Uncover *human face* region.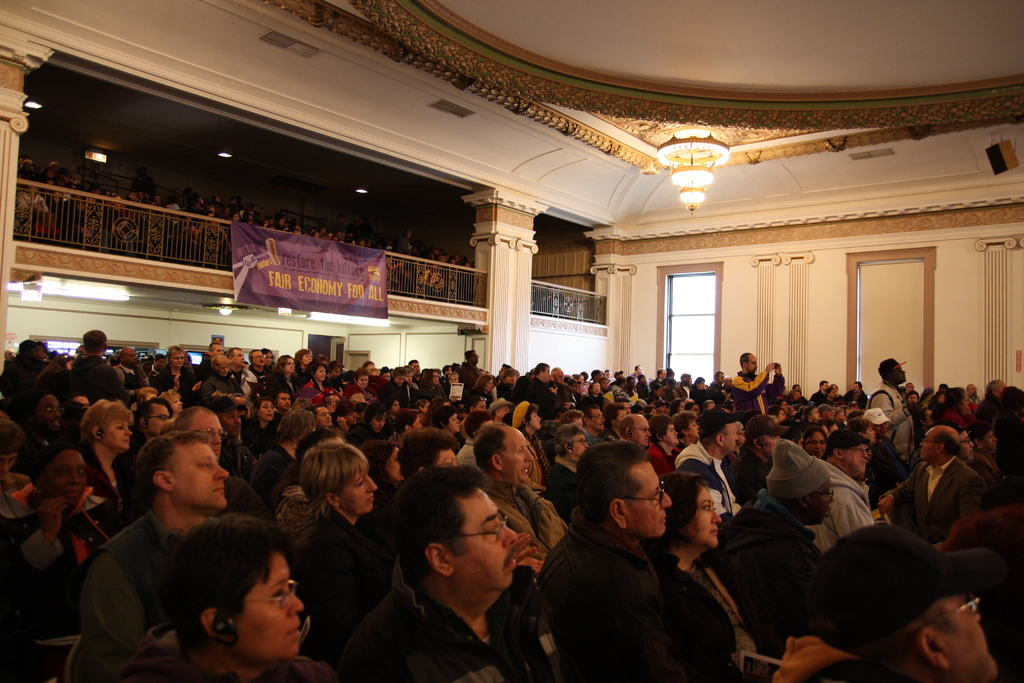
Uncovered: (36, 393, 60, 432).
